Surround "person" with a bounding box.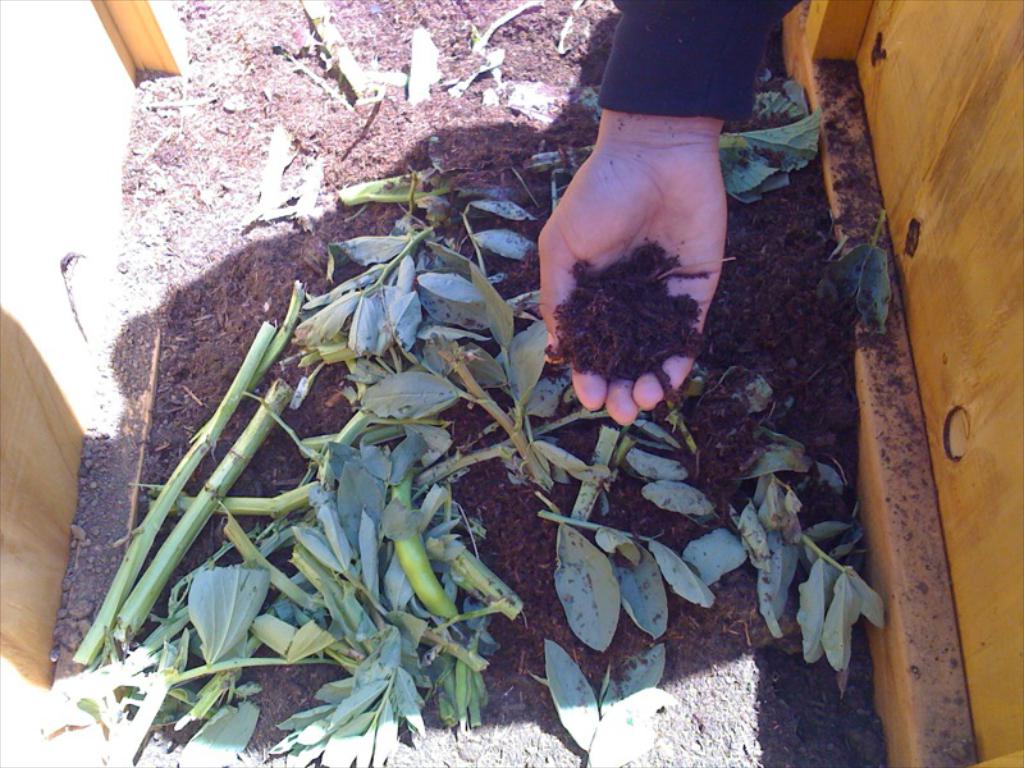
x1=494, y1=4, x2=817, y2=402.
